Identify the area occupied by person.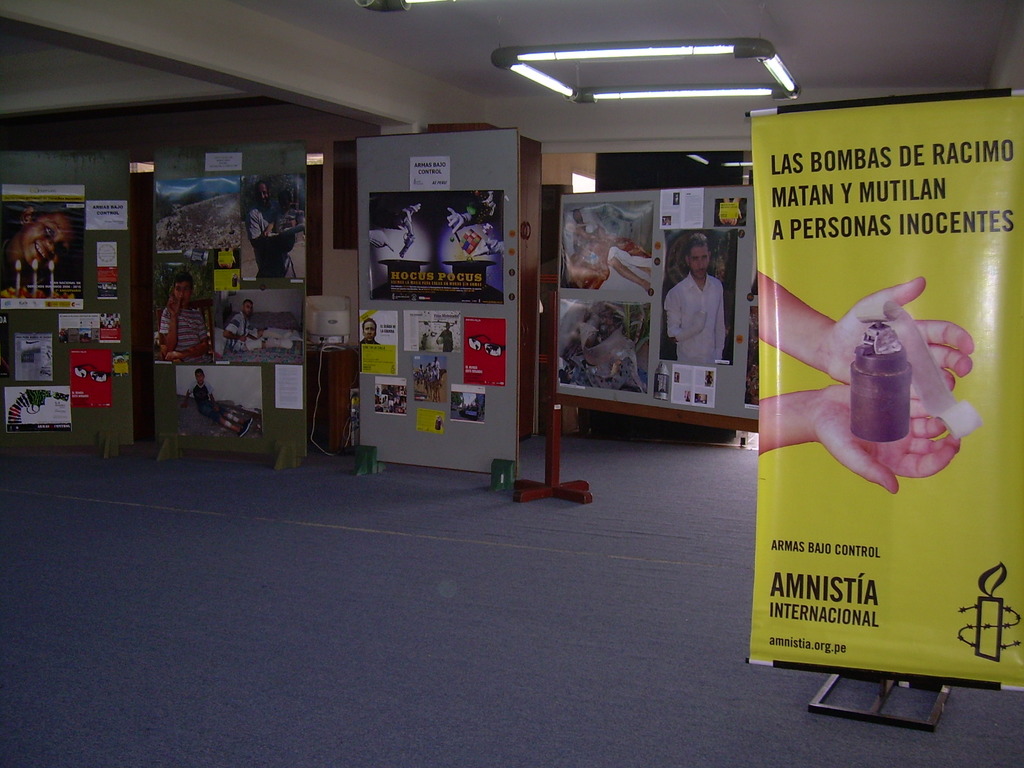
Area: left=372, top=229, right=393, bottom=250.
